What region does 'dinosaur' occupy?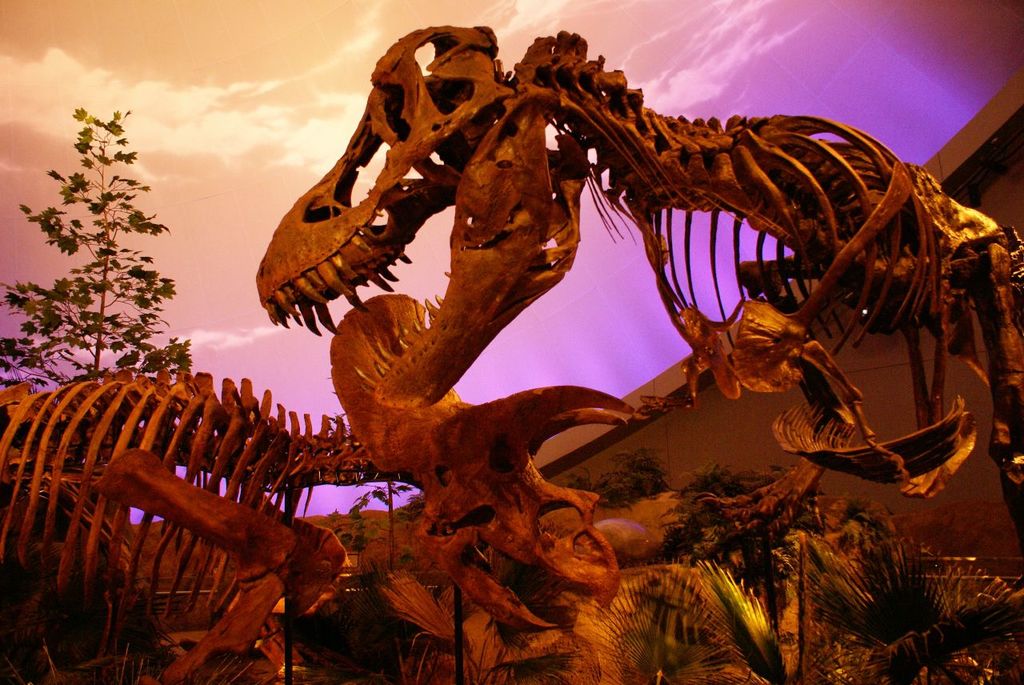
rect(260, 23, 1023, 559).
